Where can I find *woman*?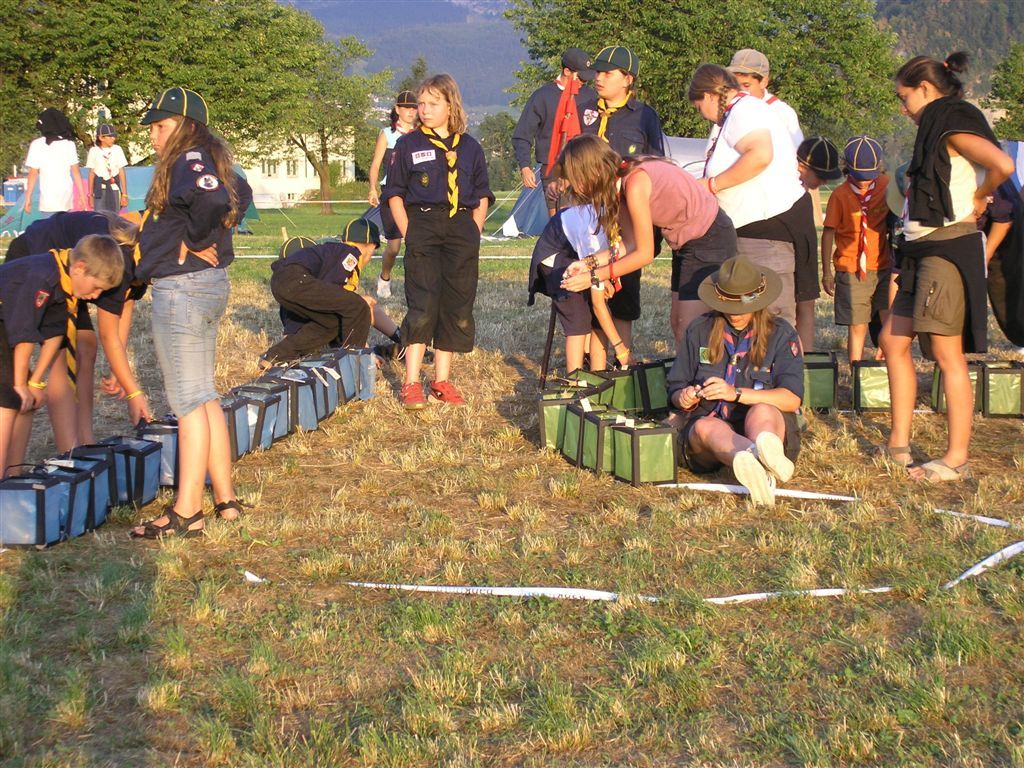
You can find it at (108,95,243,576).
